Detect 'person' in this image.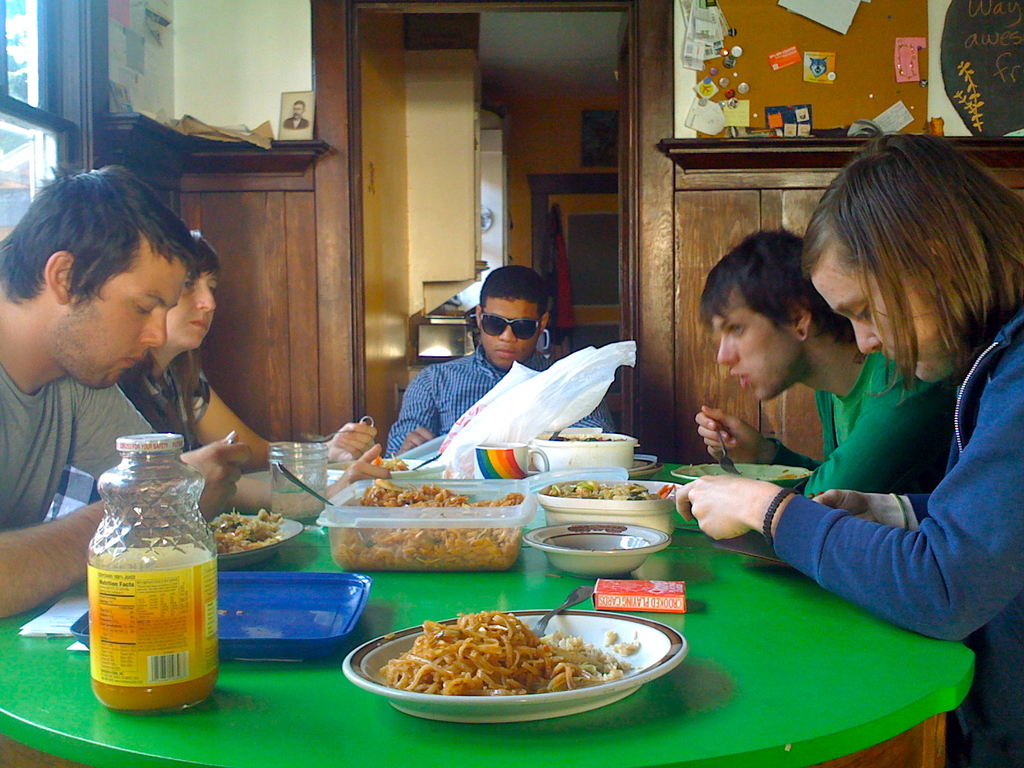
Detection: (x1=387, y1=266, x2=614, y2=460).
